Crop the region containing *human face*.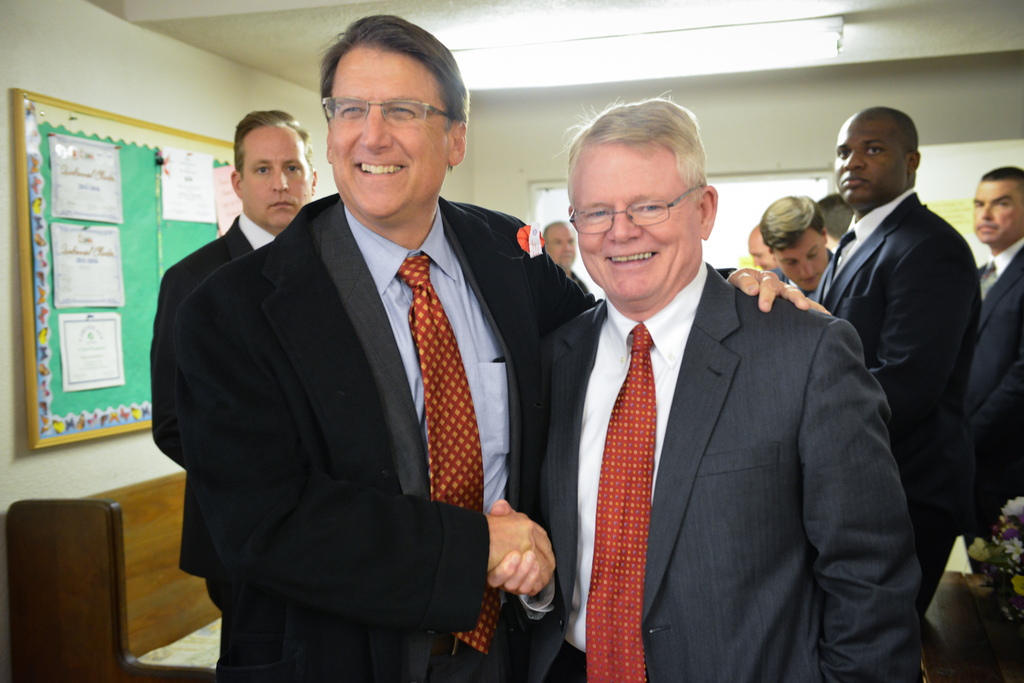
Crop region: x1=780 y1=235 x2=830 y2=294.
